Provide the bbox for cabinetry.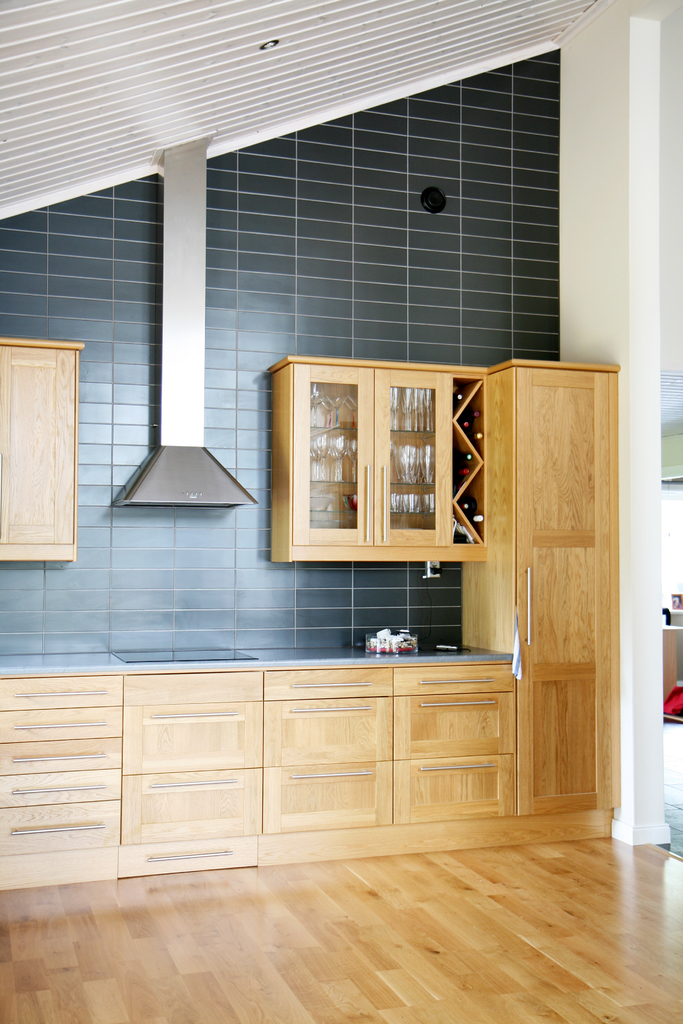
left=398, top=631, right=522, bottom=820.
